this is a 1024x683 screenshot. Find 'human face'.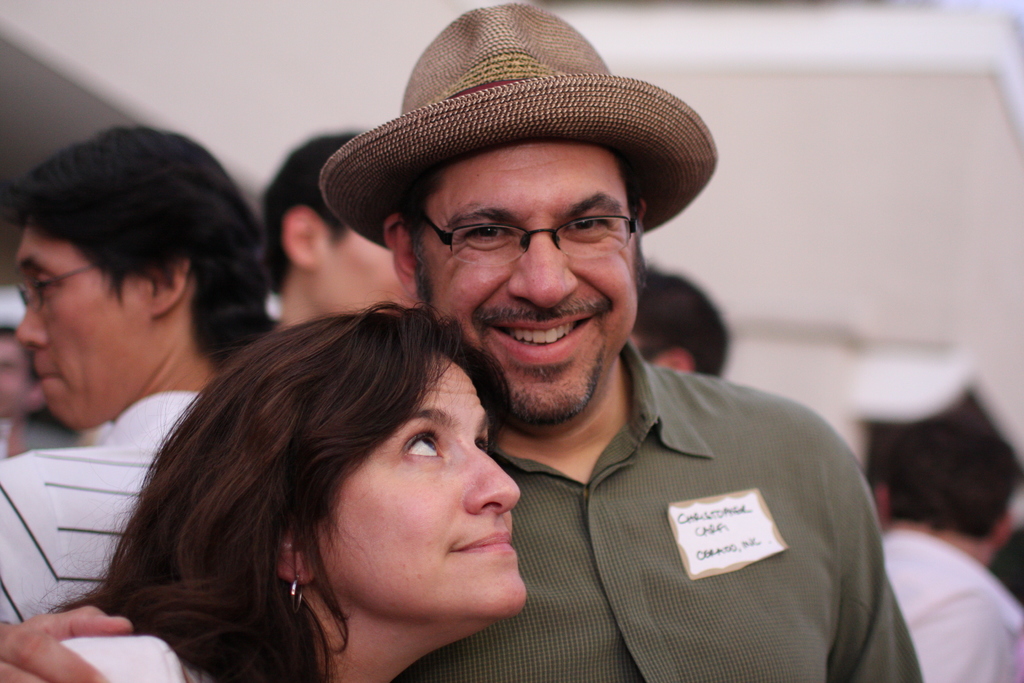
Bounding box: [x1=15, y1=228, x2=147, y2=431].
